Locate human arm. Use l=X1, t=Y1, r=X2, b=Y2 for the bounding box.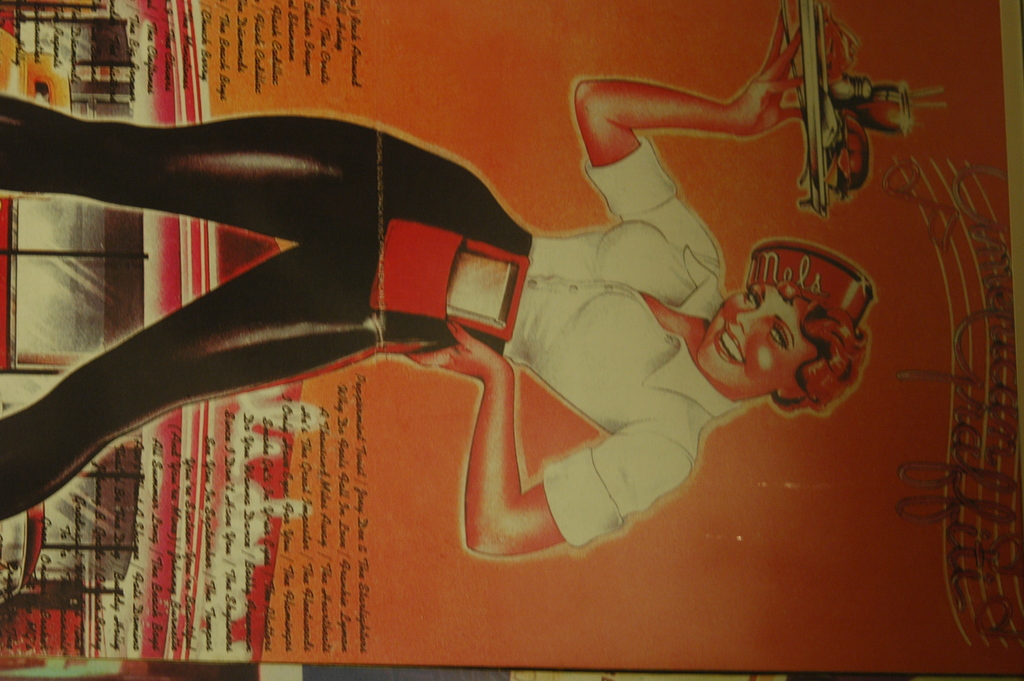
l=404, t=316, r=702, b=566.
